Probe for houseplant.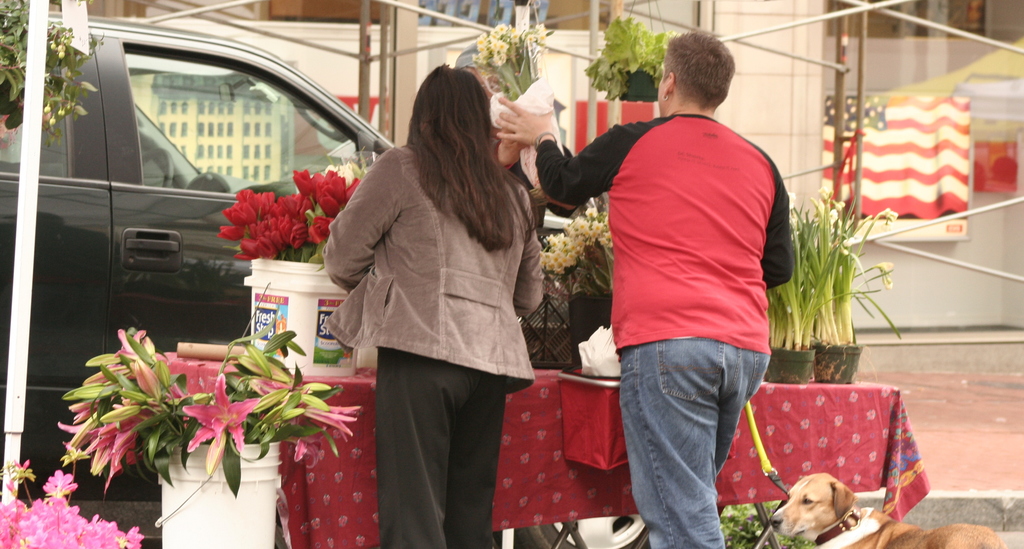
Probe result: 532,203,621,370.
